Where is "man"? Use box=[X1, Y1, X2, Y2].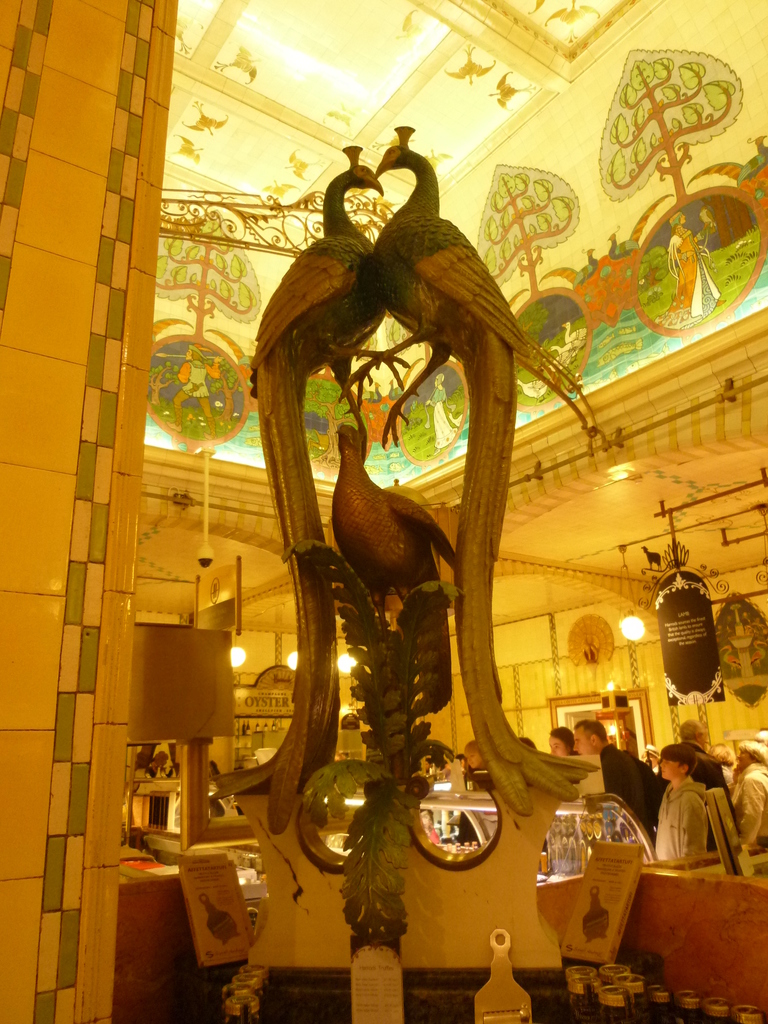
box=[570, 715, 652, 816].
